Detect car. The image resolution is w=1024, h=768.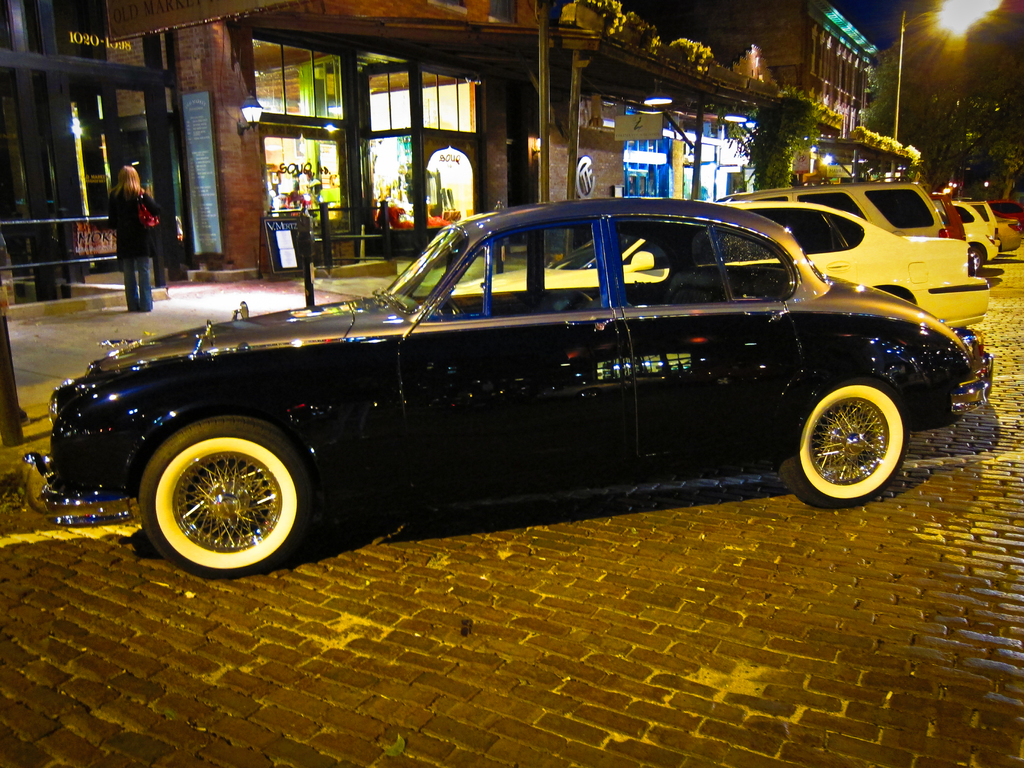
<region>952, 198, 1001, 269</region>.
